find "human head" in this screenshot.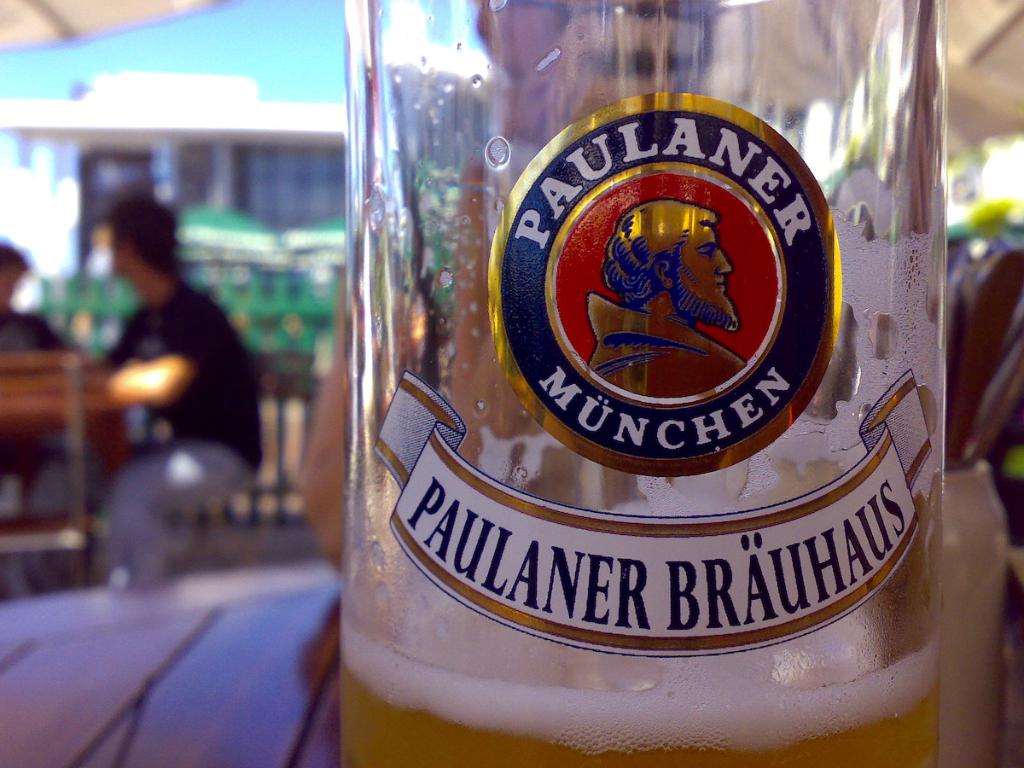
The bounding box for "human head" is locate(595, 204, 739, 327).
